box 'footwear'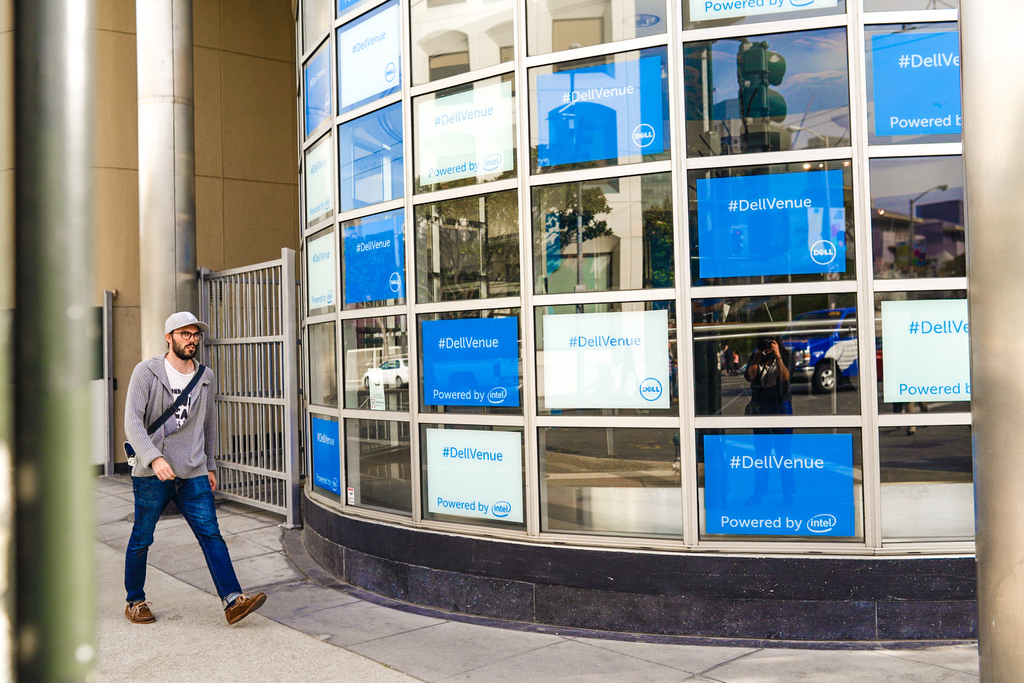
rect(122, 595, 154, 624)
